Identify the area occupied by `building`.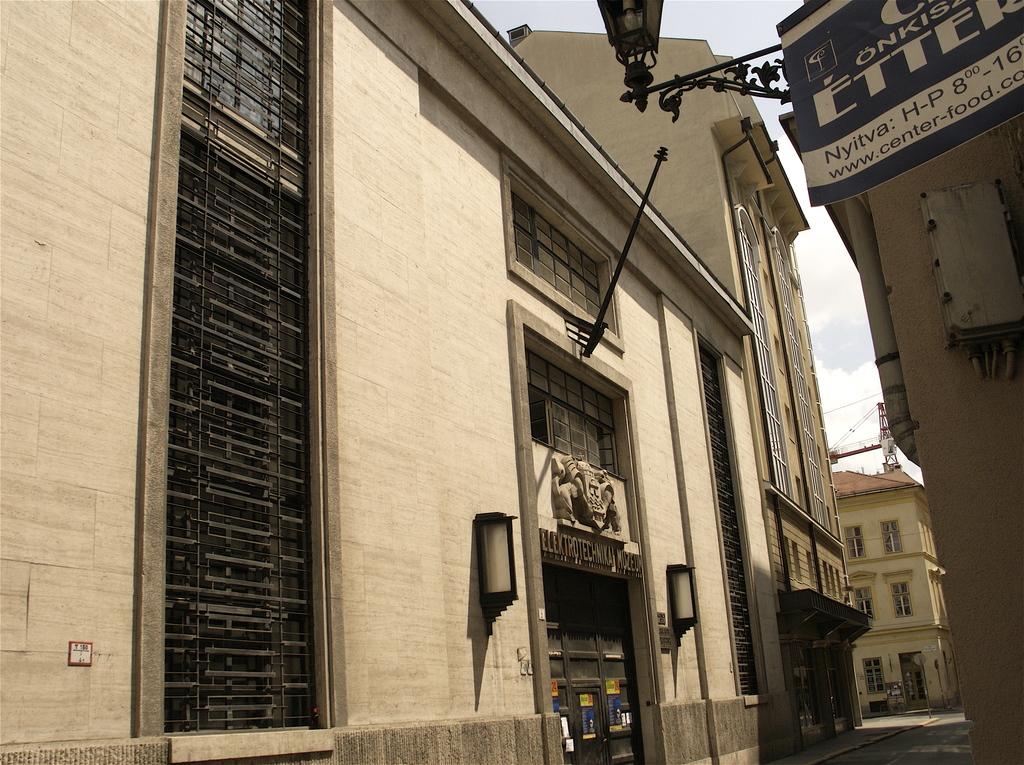
Area: select_region(0, 0, 770, 753).
